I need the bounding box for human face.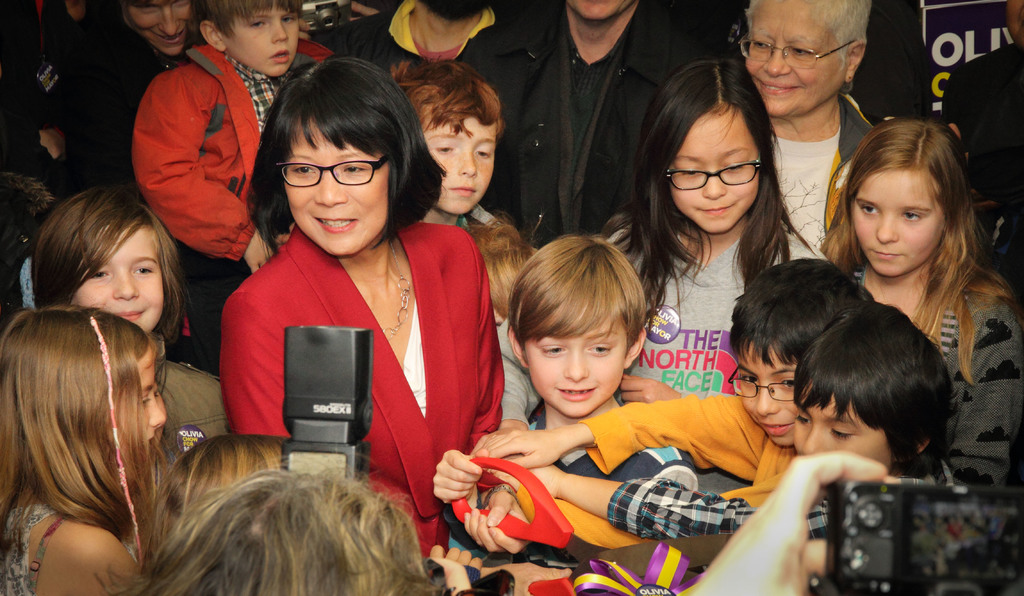
Here it is: [x1=851, y1=164, x2=949, y2=278].
